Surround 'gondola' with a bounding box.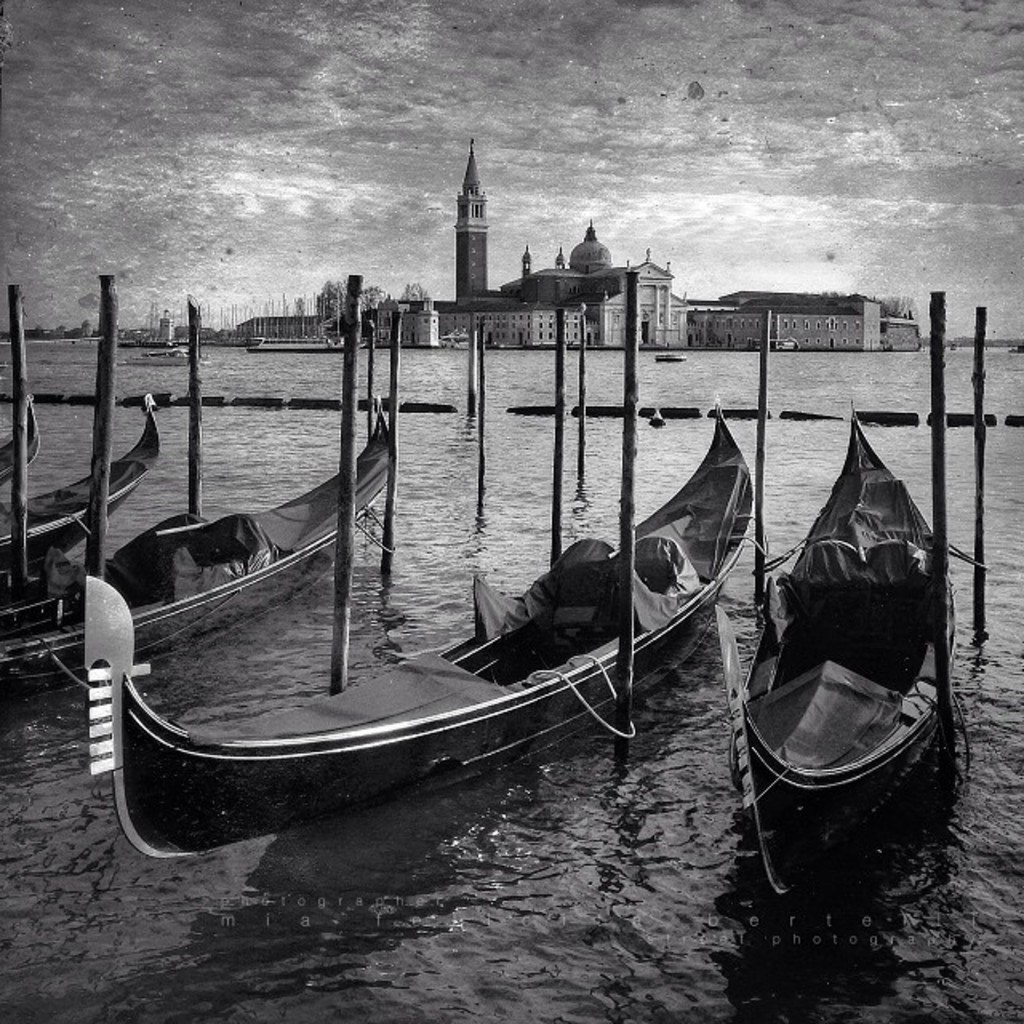
[0, 374, 166, 573].
